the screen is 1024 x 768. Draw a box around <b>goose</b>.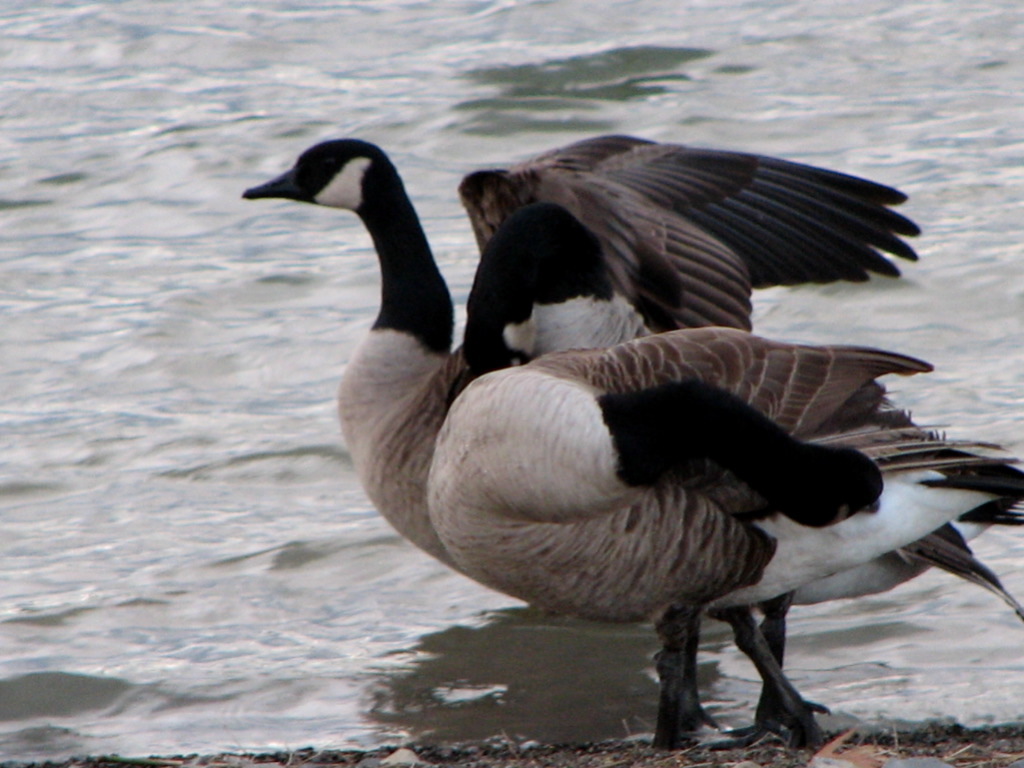
371,202,654,572.
